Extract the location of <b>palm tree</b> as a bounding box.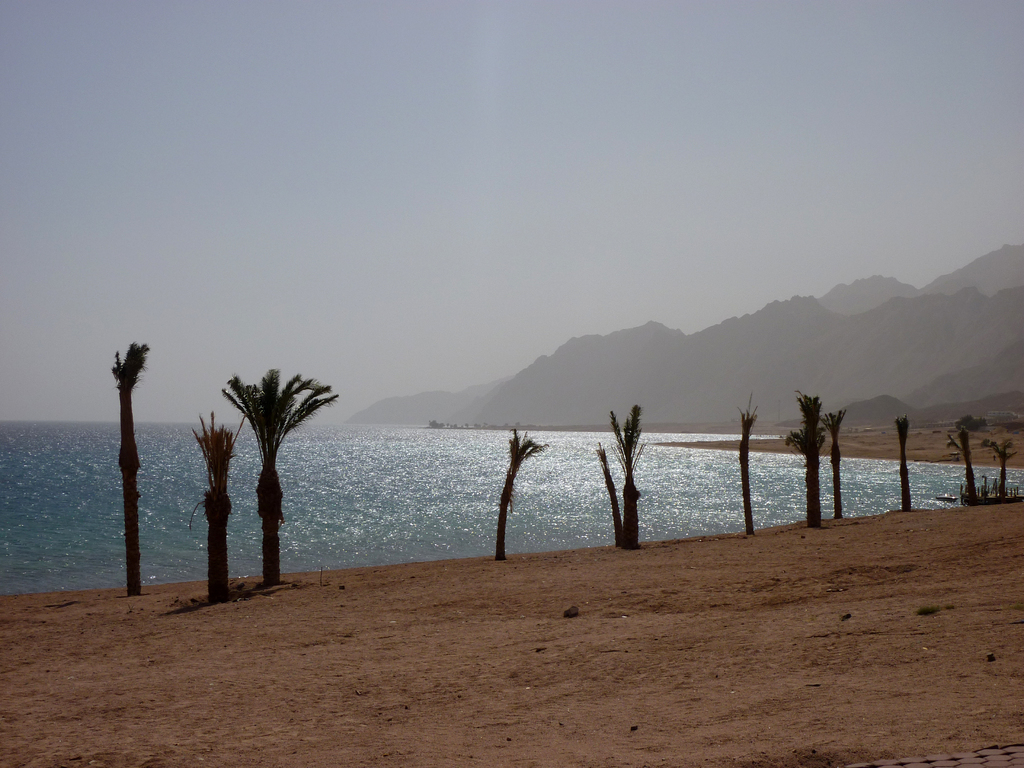
{"x1": 778, "y1": 385, "x2": 833, "y2": 529}.
